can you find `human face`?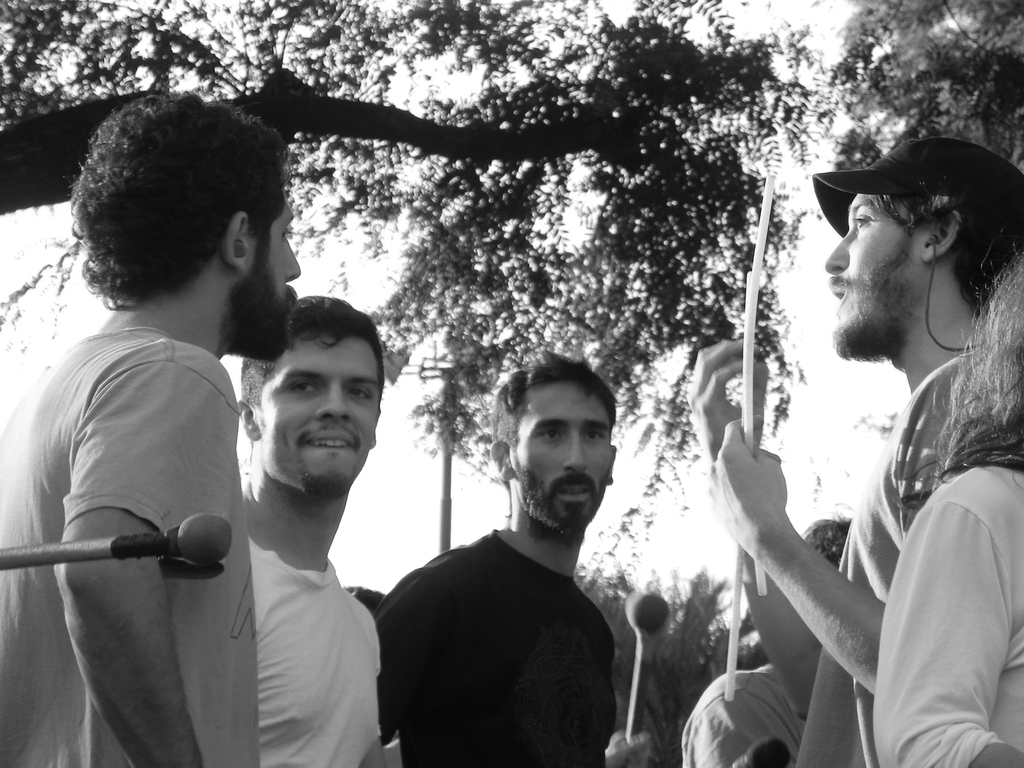
Yes, bounding box: 257 330 381 499.
